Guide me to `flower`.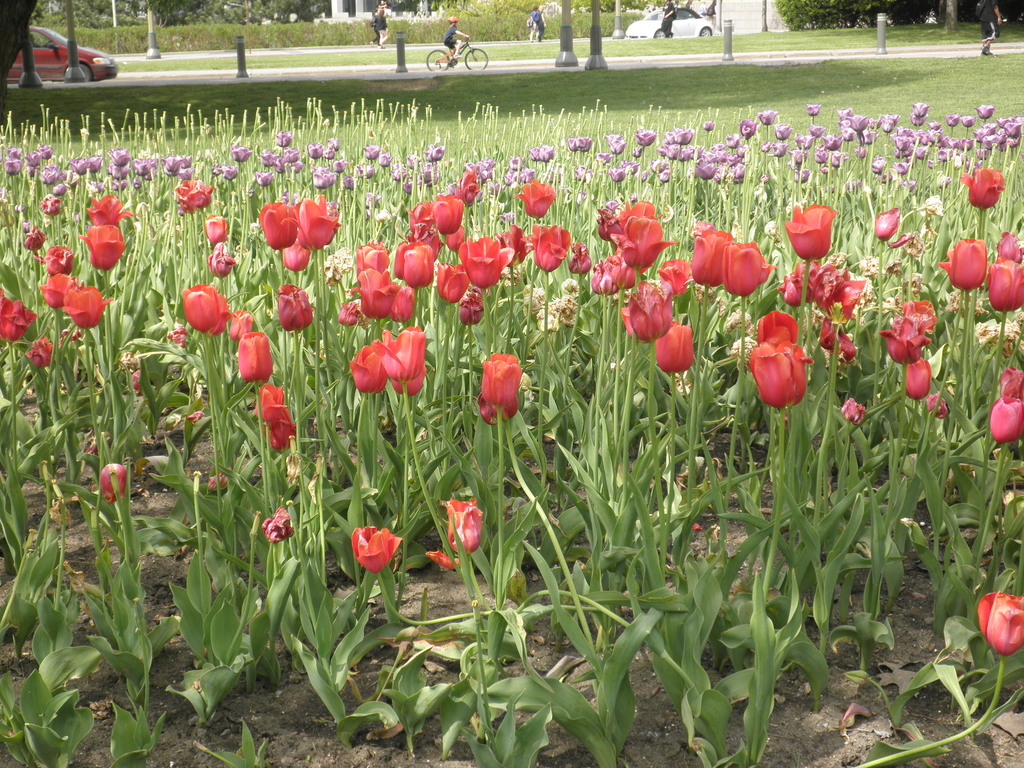
Guidance: 260 508 297 542.
